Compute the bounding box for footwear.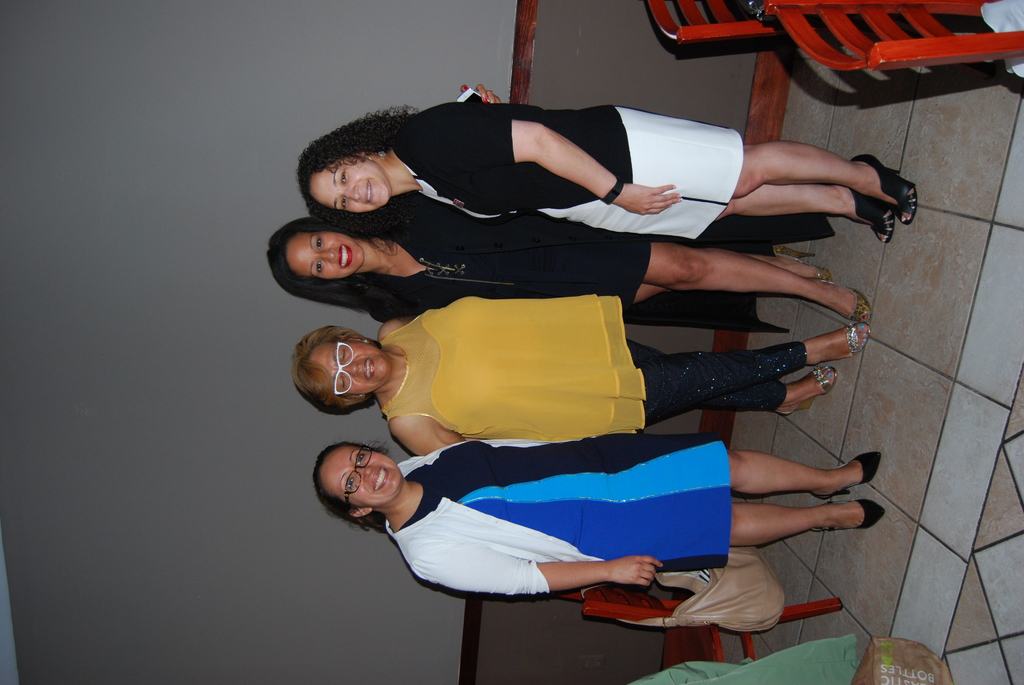
[left=856, top=200, right=891, bottom=241].
